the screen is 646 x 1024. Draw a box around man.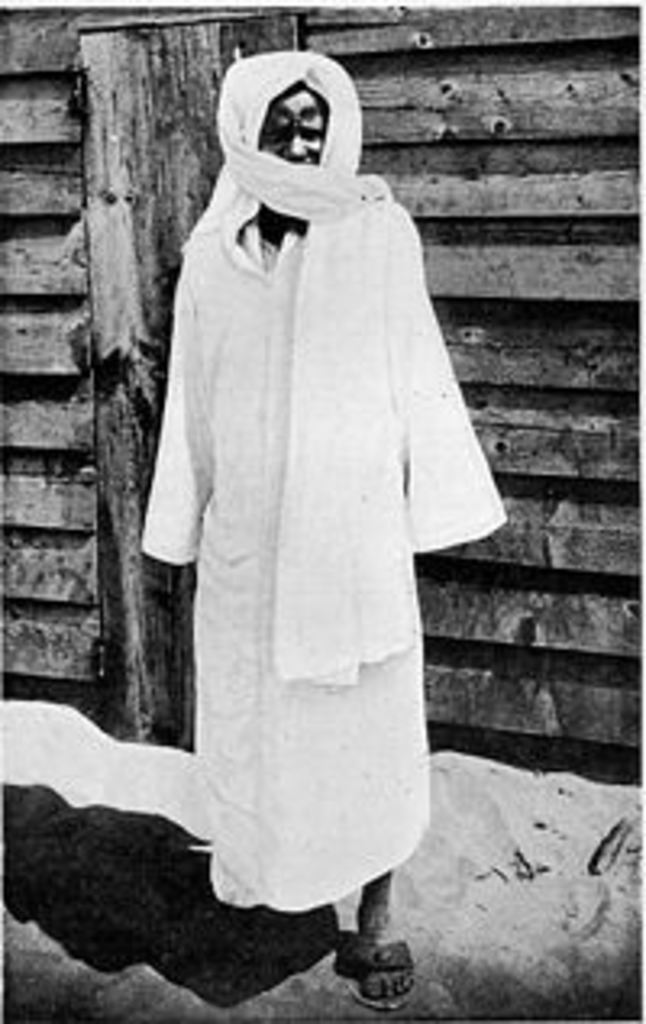
x1=139 y1=42 x2=507 y2=1014.
